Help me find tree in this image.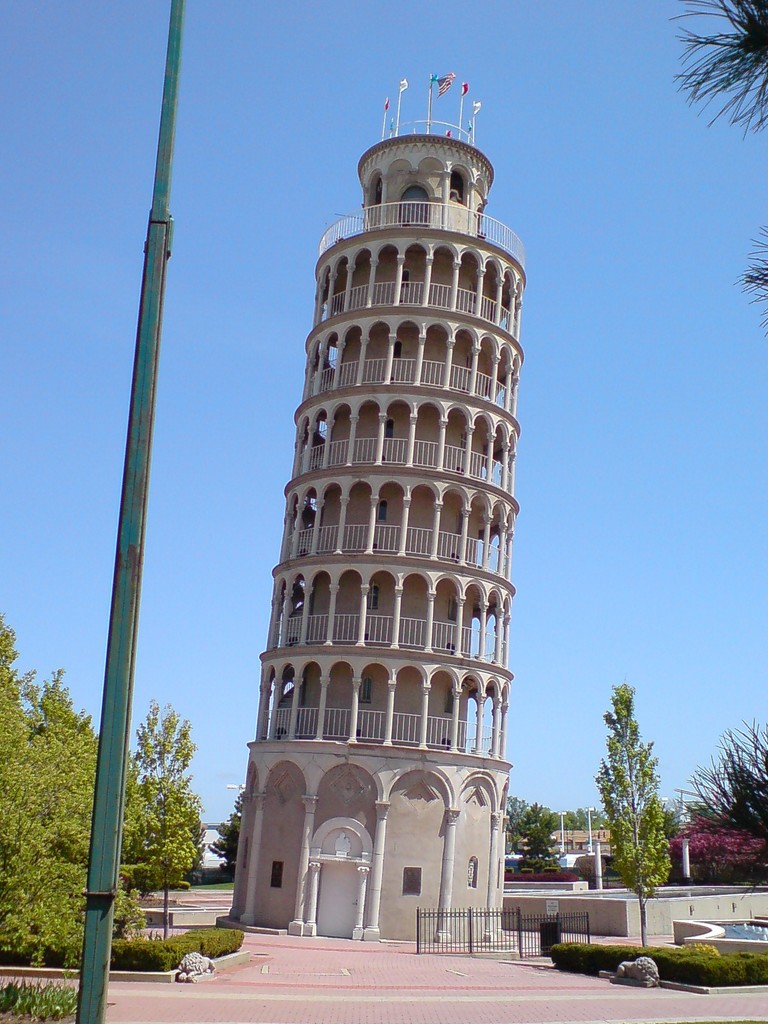
Found it: [left=586, top=660, right=689, bottom=915].
